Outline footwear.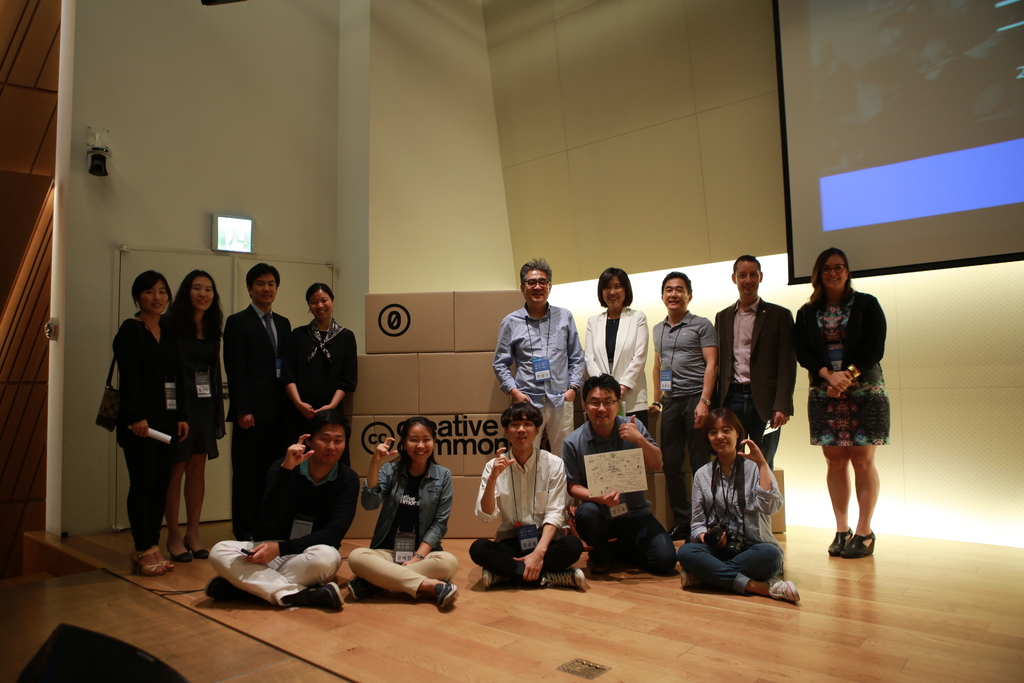
Outline: bbox(767, 576, 800, 604).
